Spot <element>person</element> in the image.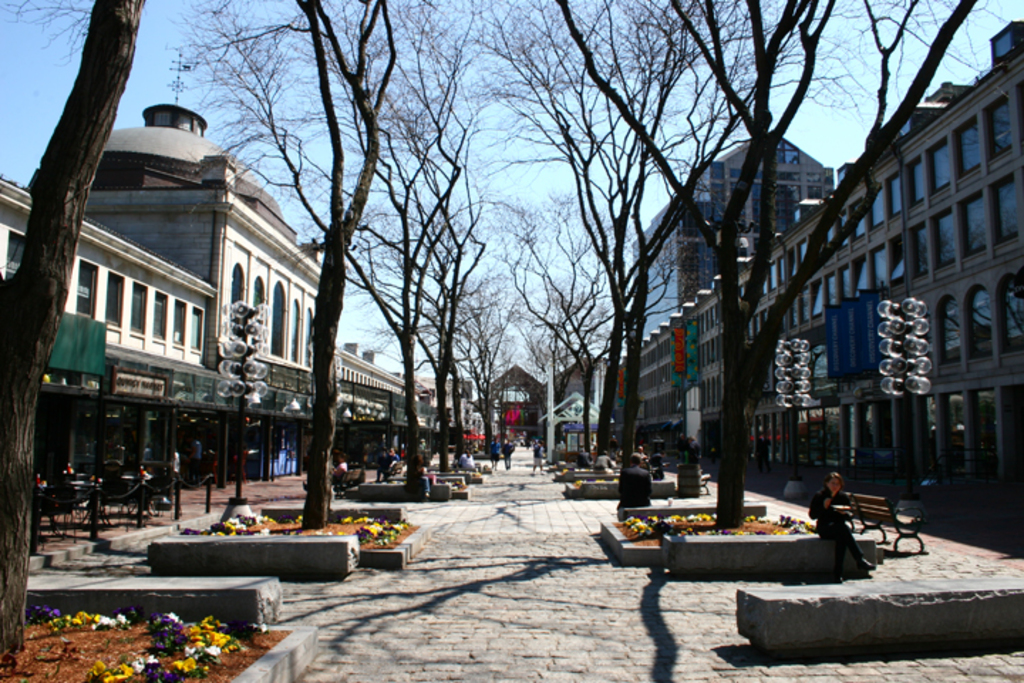
<element>person</element> found at (370, 451, 398, 487).
